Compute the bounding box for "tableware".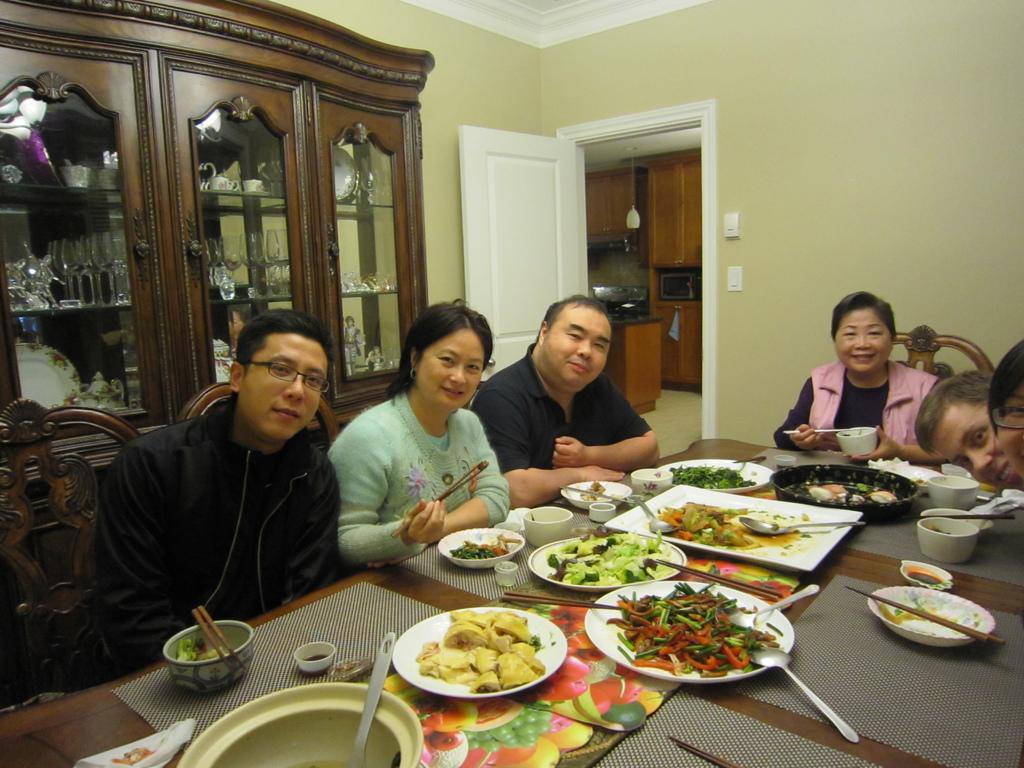
locate(364, 164, 379, 202).
